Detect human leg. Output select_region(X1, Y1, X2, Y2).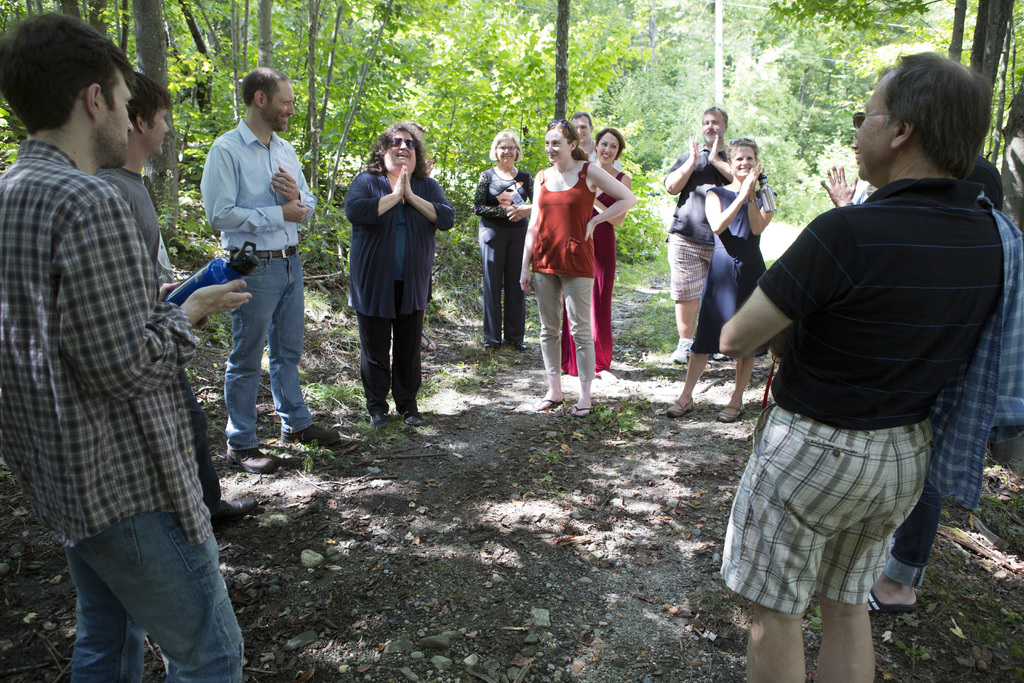
select_region(560, 267, 596, 411).
